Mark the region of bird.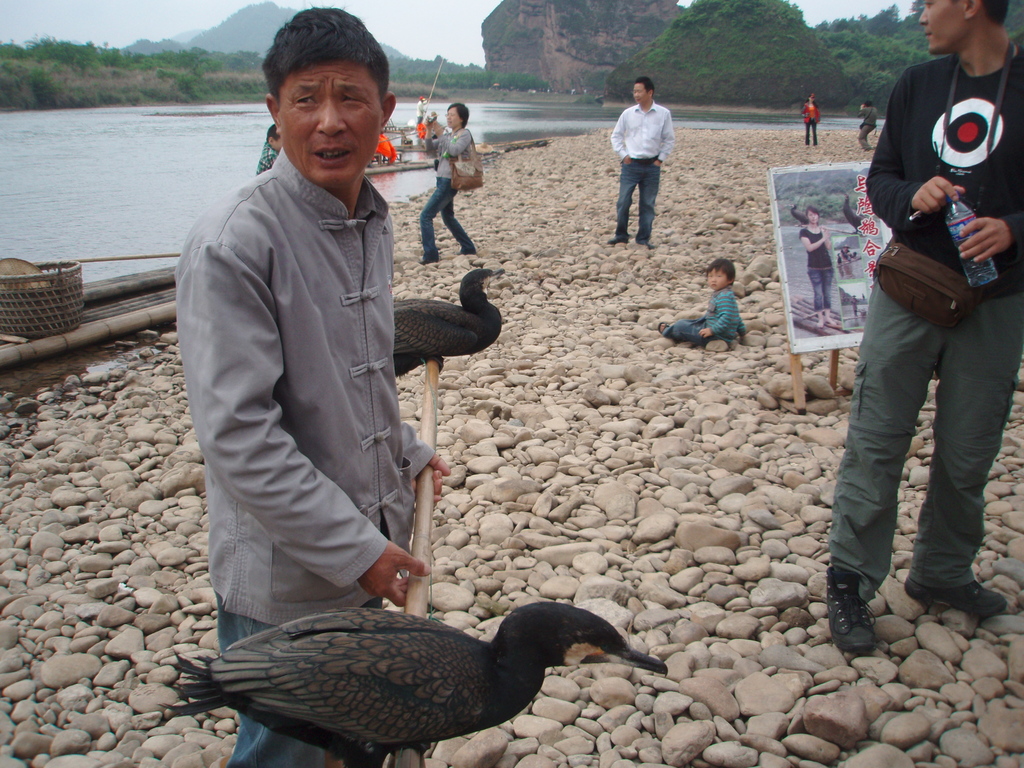
Region: (788, 202, 808, 226).
